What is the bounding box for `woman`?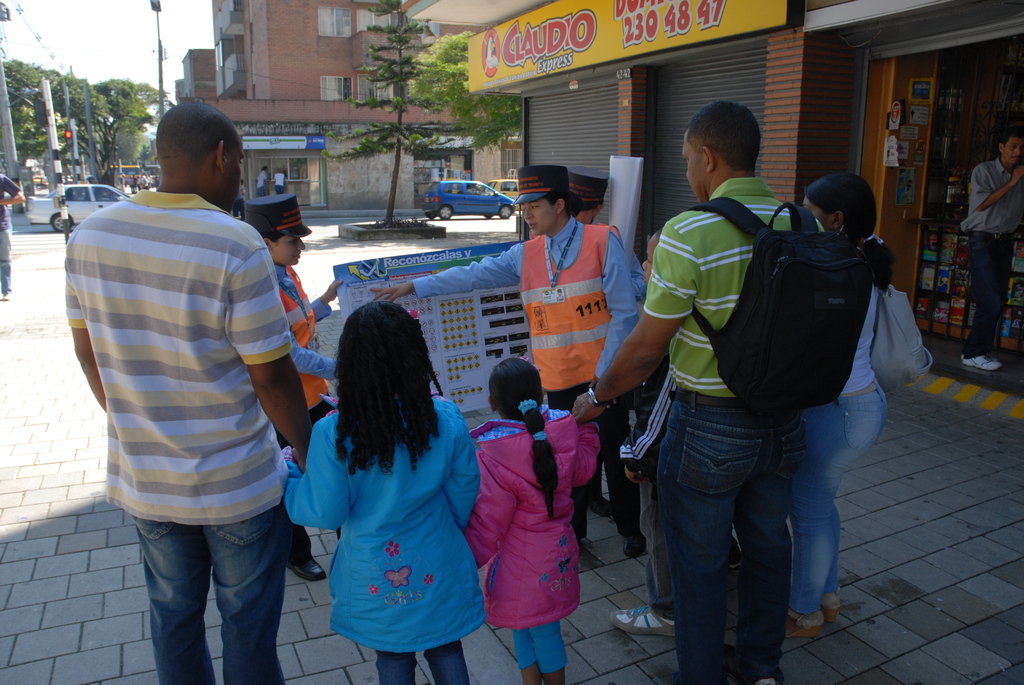
select_region(788, 173, 906, 645).
